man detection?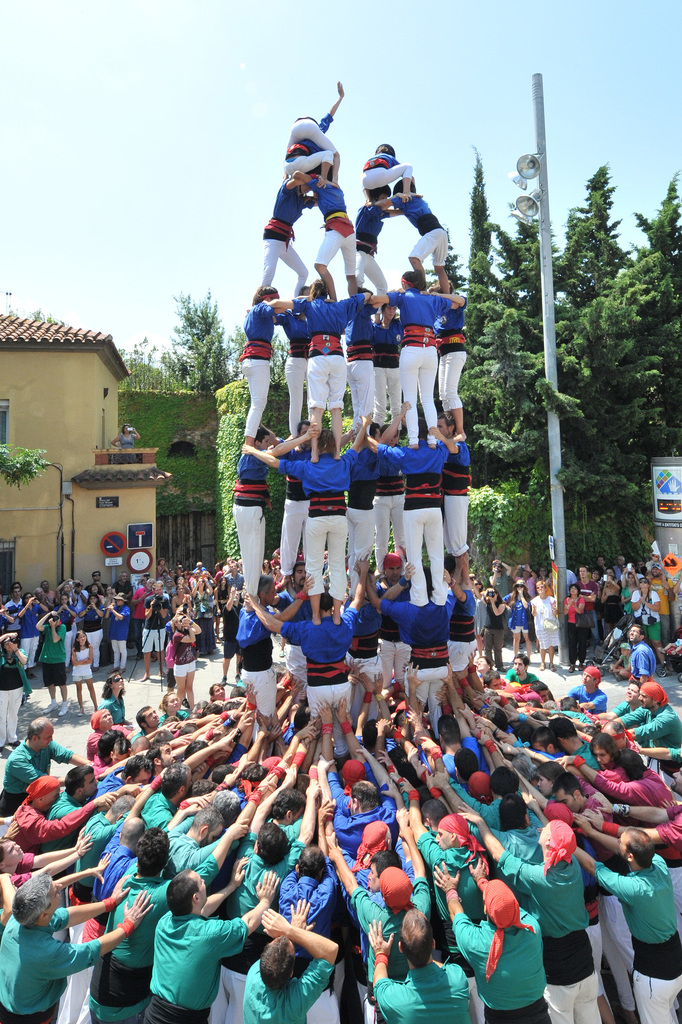
detection(626, 627, 659, 683)
